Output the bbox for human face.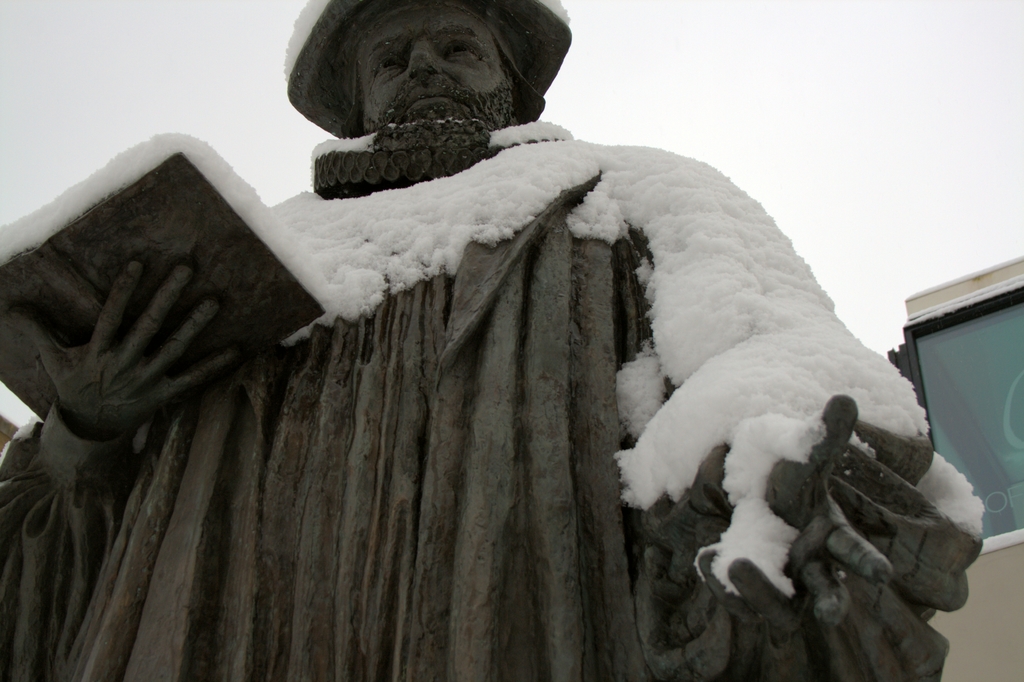
(left=356, top=1, right=513, bottom=123).
